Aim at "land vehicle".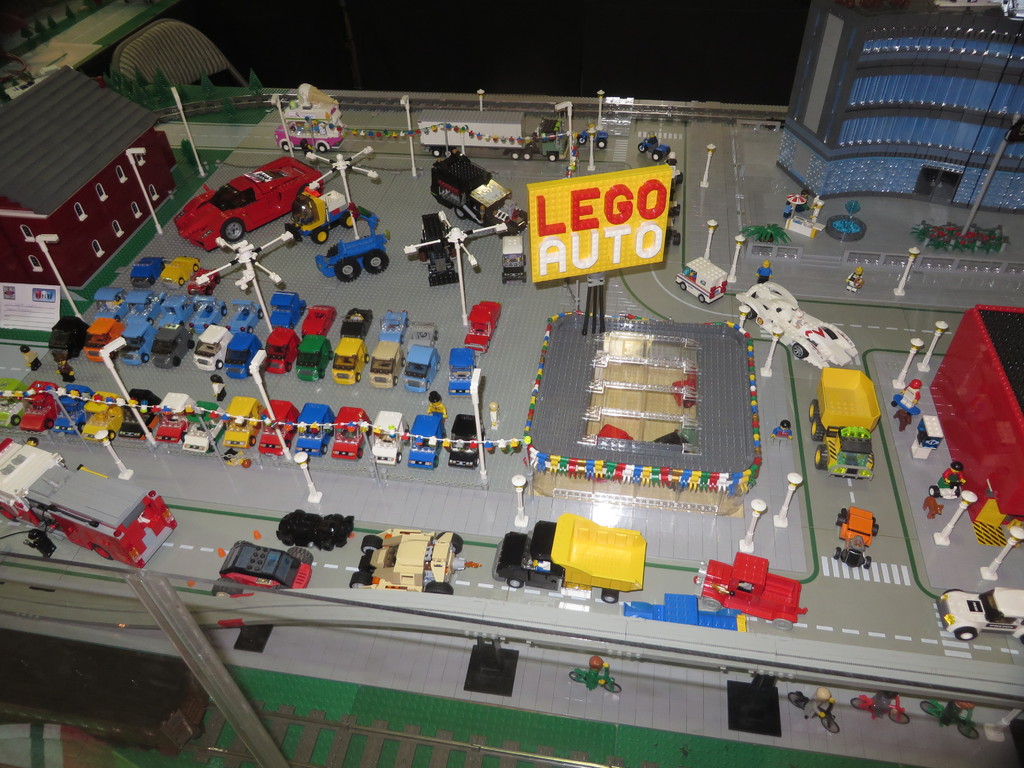
Aimed at x1=0 y1=436 x2=177 y2=565.
